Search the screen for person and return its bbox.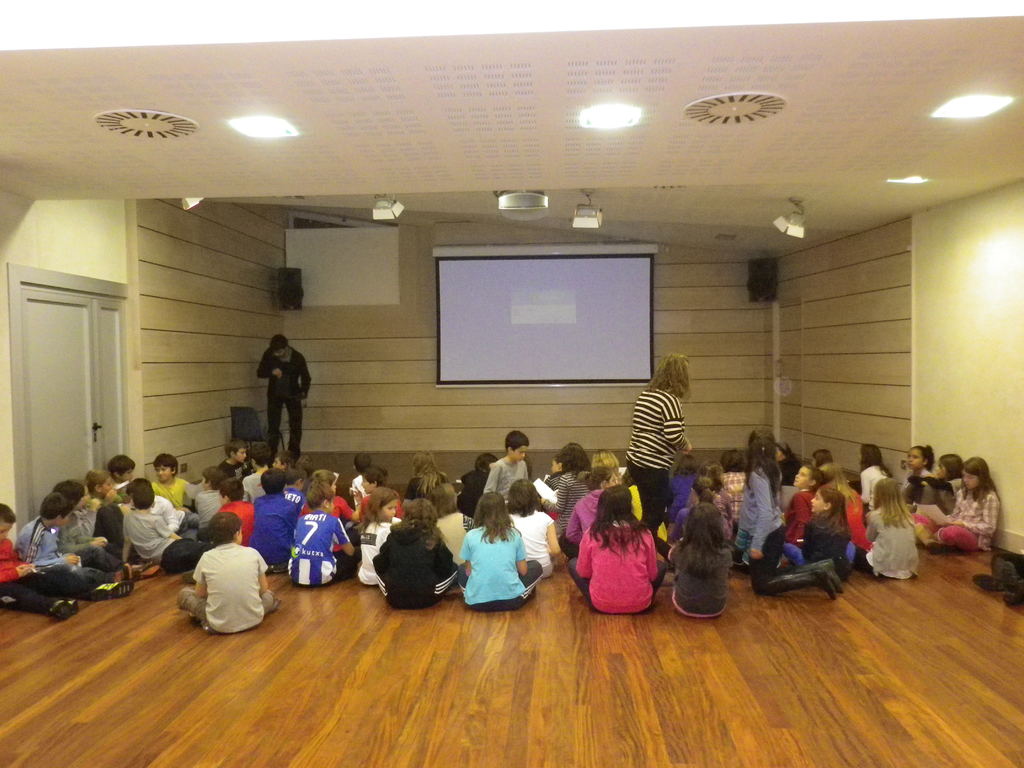
Found: [439, 483, 475, 585].
